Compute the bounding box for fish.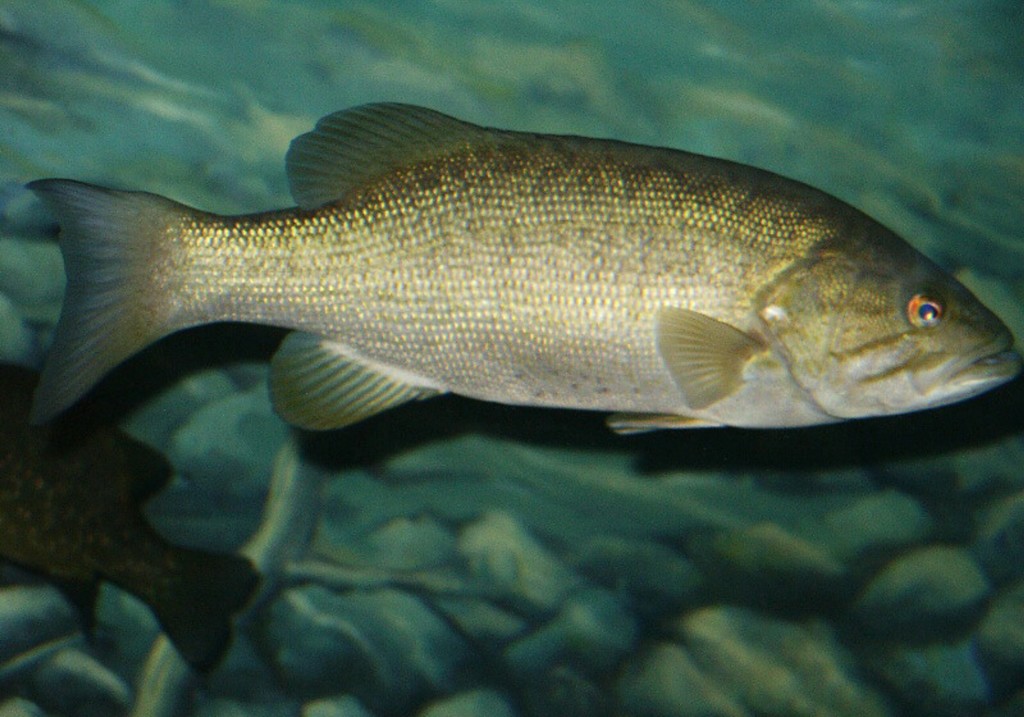
detection(0, 82, 1005, 476).
